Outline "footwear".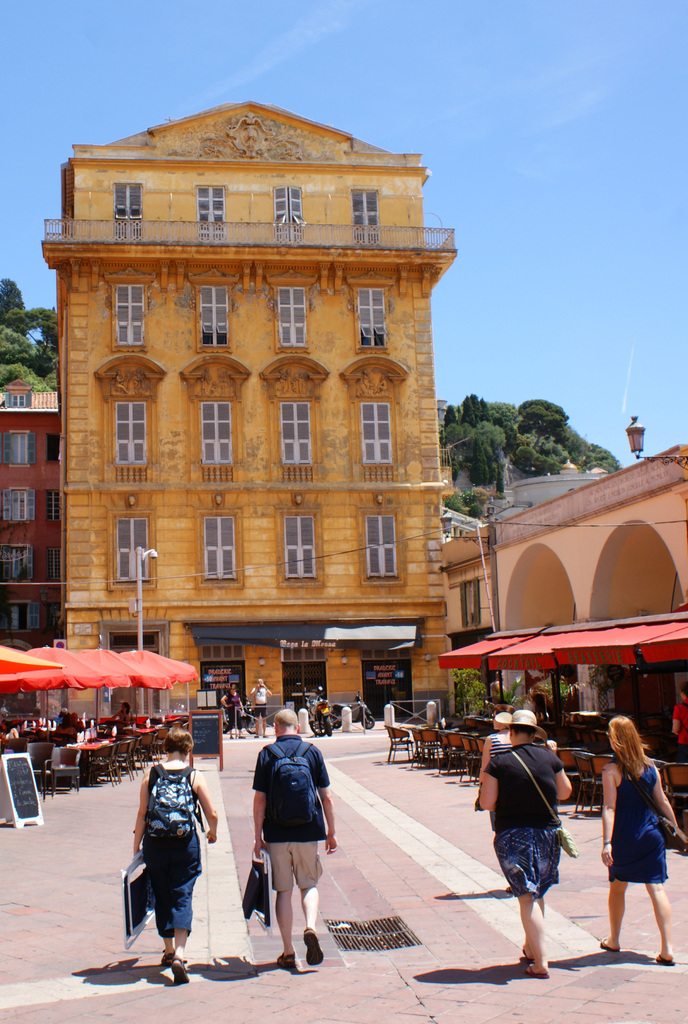
Outline: x1=157, y1=949, x2=172, y2=970.
